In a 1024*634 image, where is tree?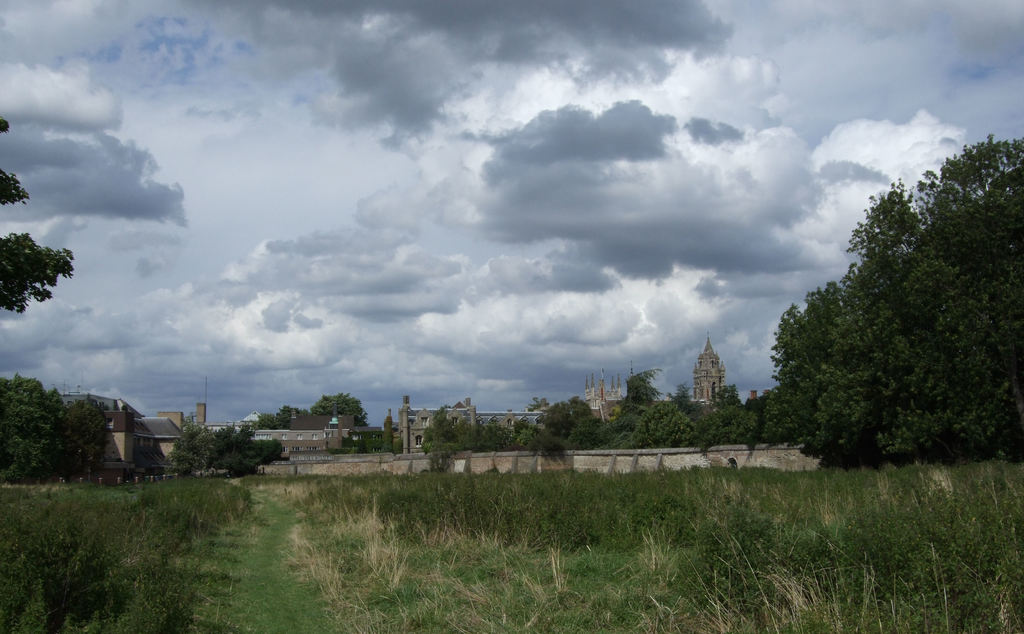
select_region(168, 415, 212, 476).
